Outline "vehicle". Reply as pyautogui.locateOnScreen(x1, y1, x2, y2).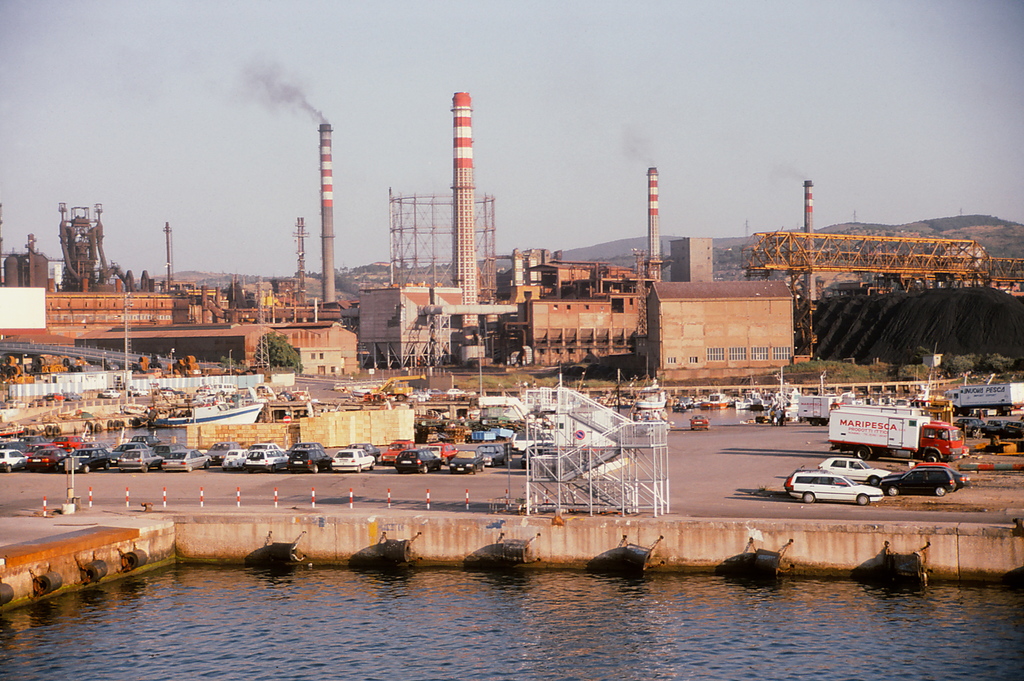
pyautogui.locateOnScreen(161, 387, 178, 395).
